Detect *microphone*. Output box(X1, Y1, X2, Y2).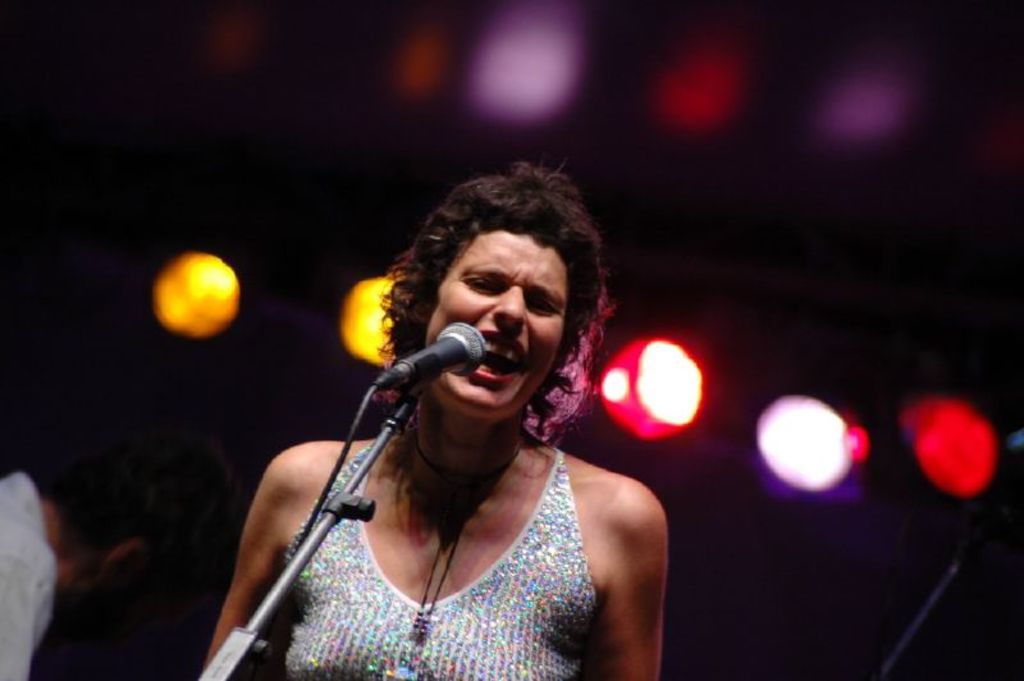
box(346, 316, 485, 399).
